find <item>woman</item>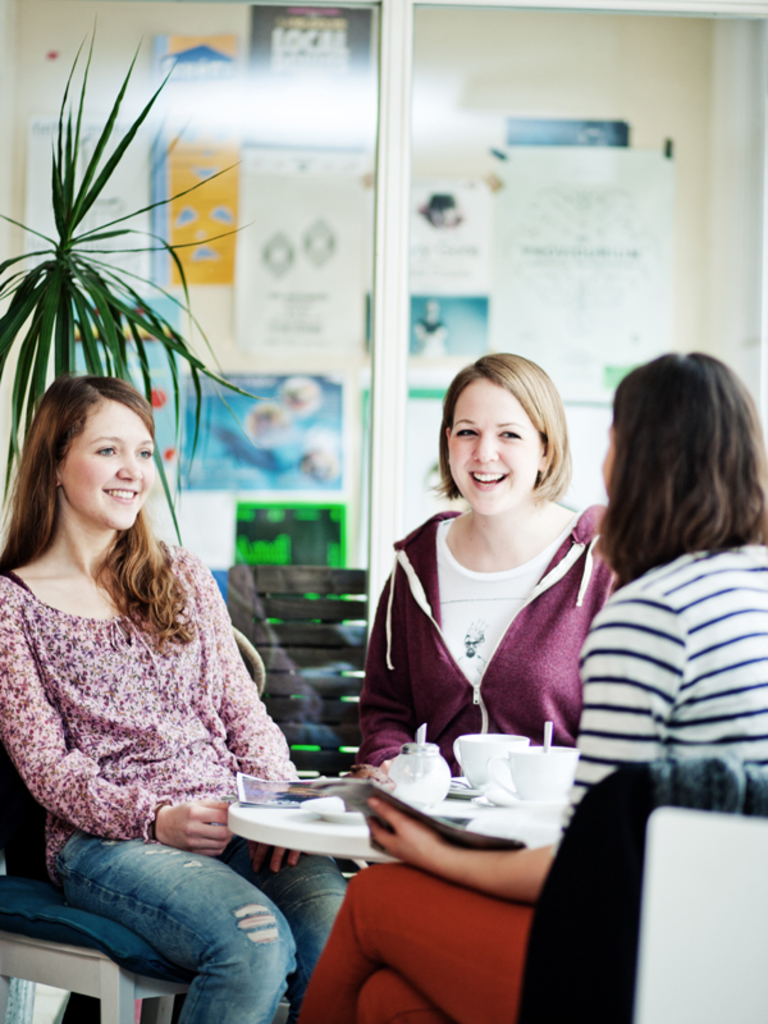
(x1=293, y1=349, x2=767, y2=1023)
